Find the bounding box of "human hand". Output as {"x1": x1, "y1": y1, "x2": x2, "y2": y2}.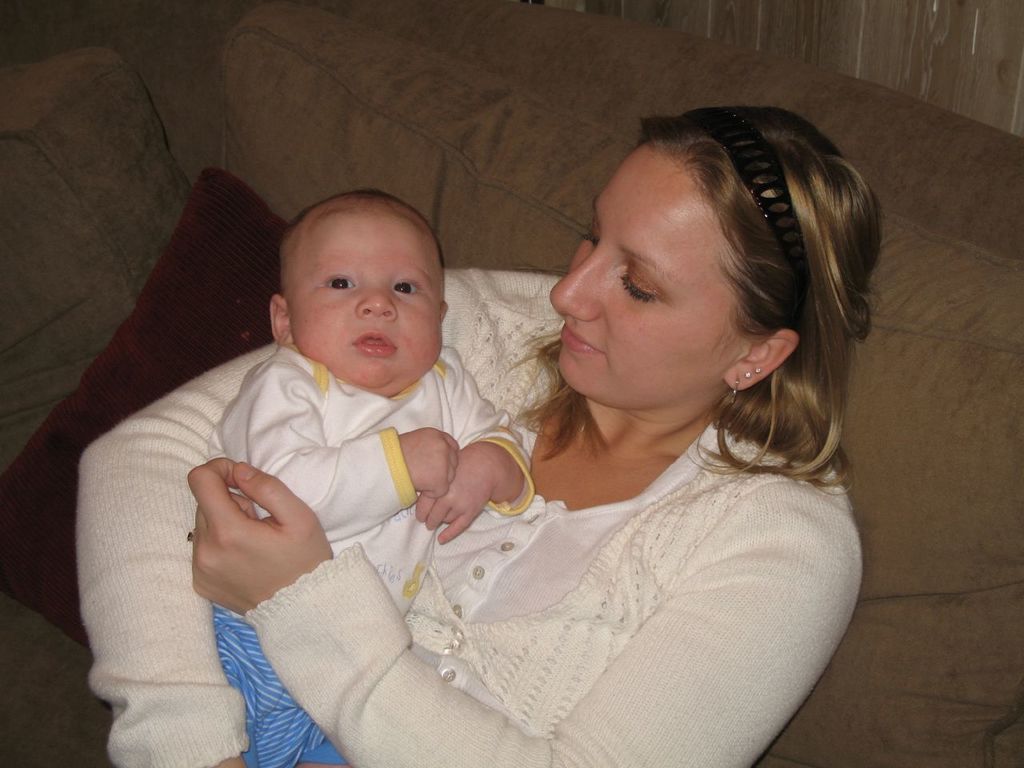
{"x1": 401, "y1": 424, "x2": 463, "y2": 500}.
